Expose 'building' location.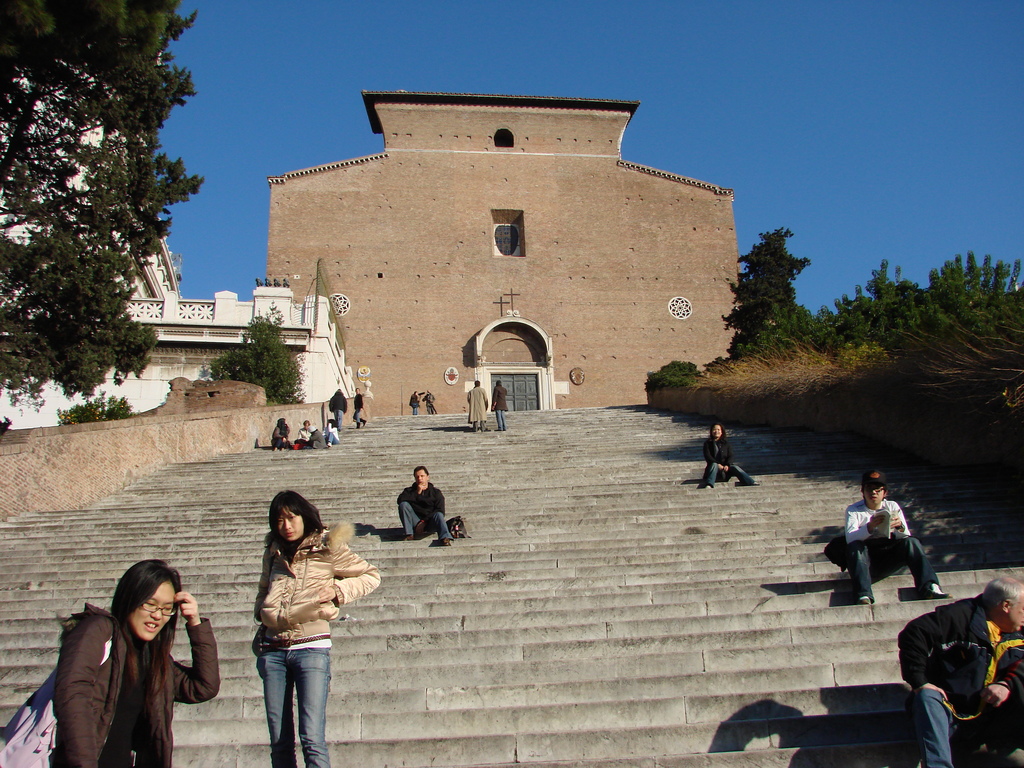
Exposed at select_region(0, 58, 360, 430).
